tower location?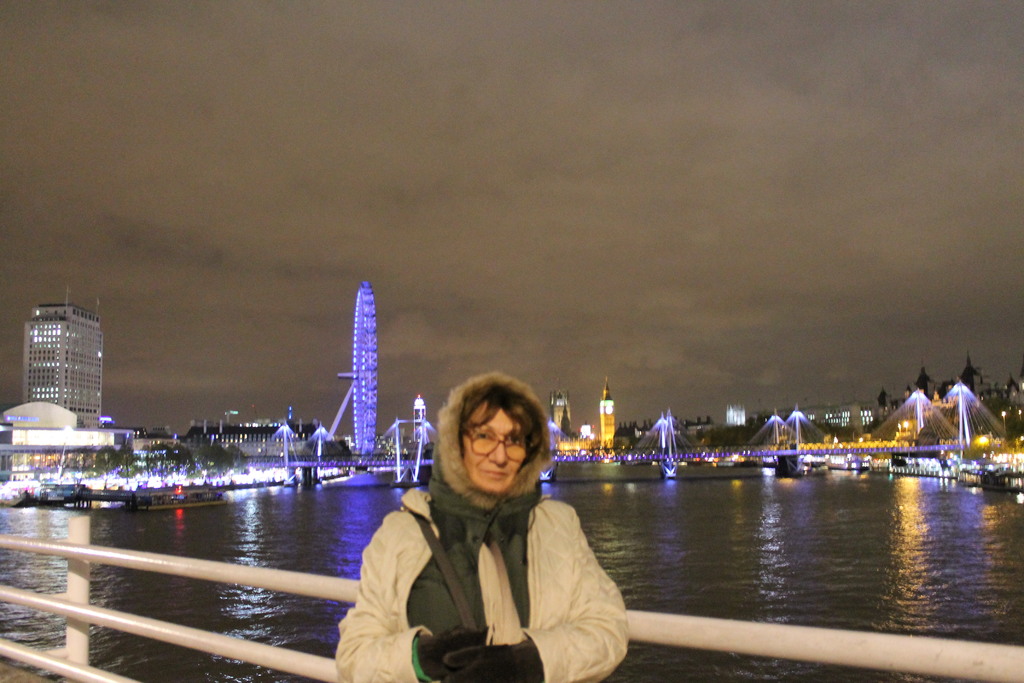
[x1=353, y1=281, x2=384, y2=461]
